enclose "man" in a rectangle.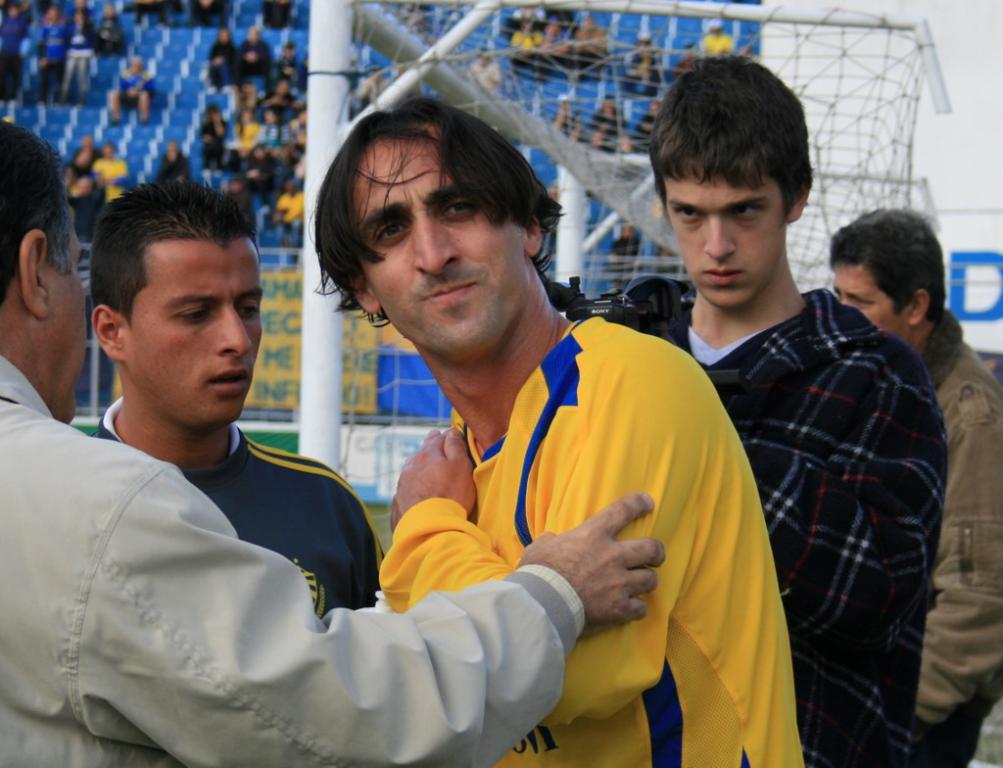
crop(85, 168, 385, 622).
